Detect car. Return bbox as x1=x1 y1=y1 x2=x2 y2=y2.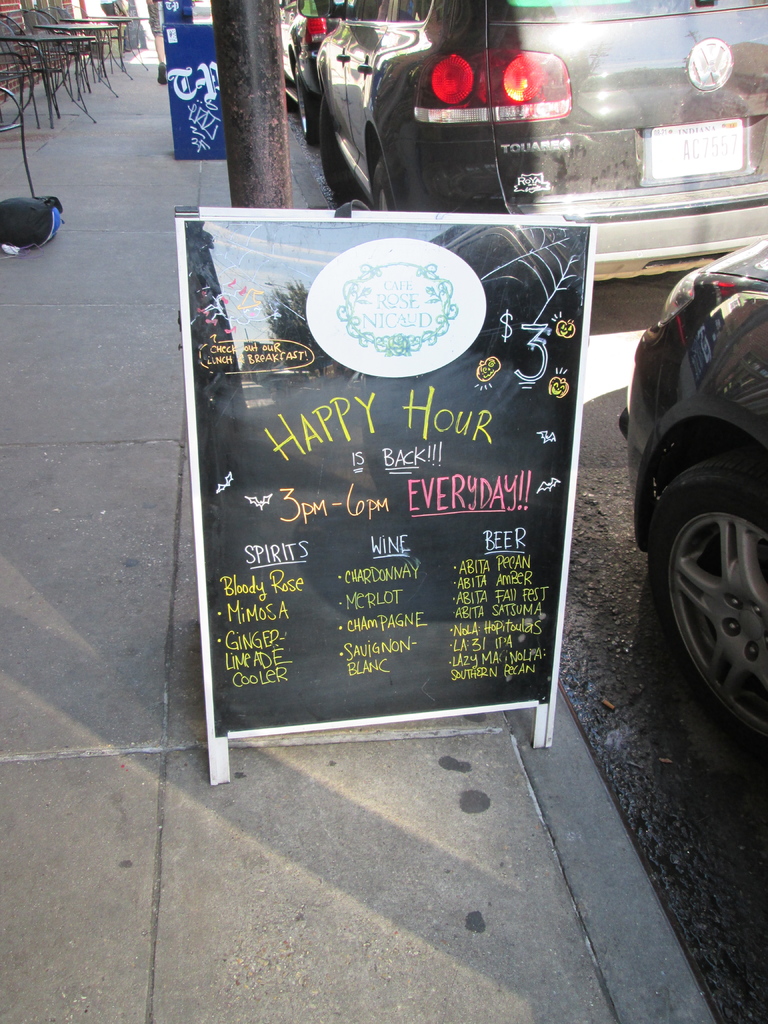
x1=601 y1=246 x2=766 y2=757.
